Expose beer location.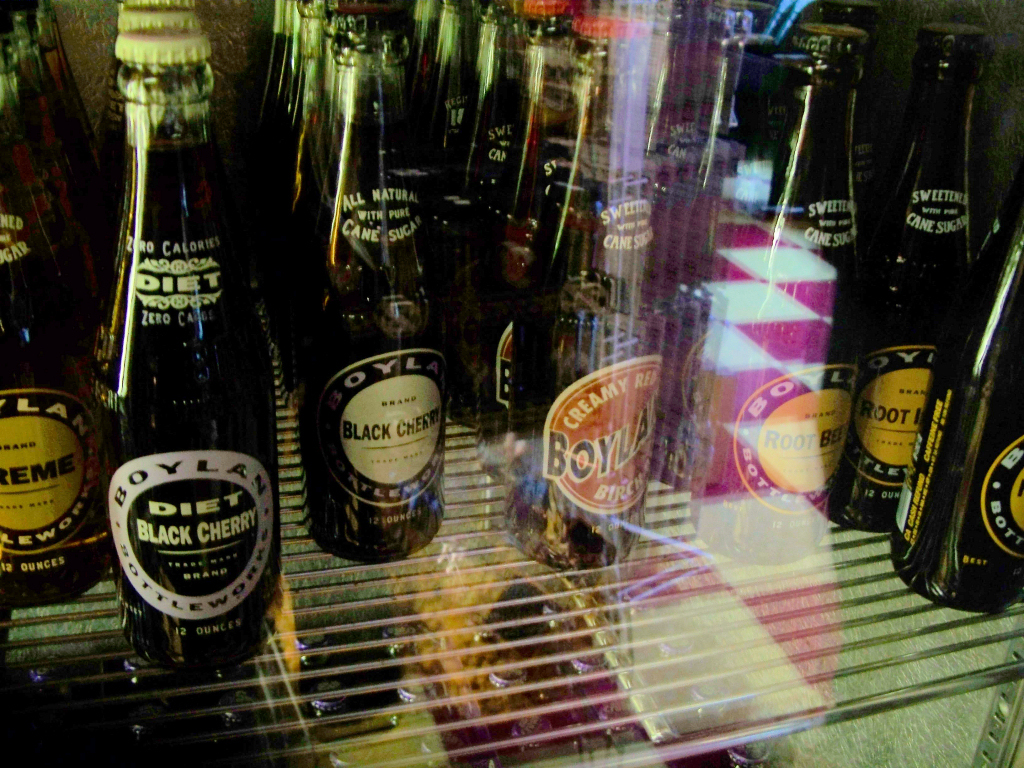
Exposed at bbox(538, 0, 678, 578).
